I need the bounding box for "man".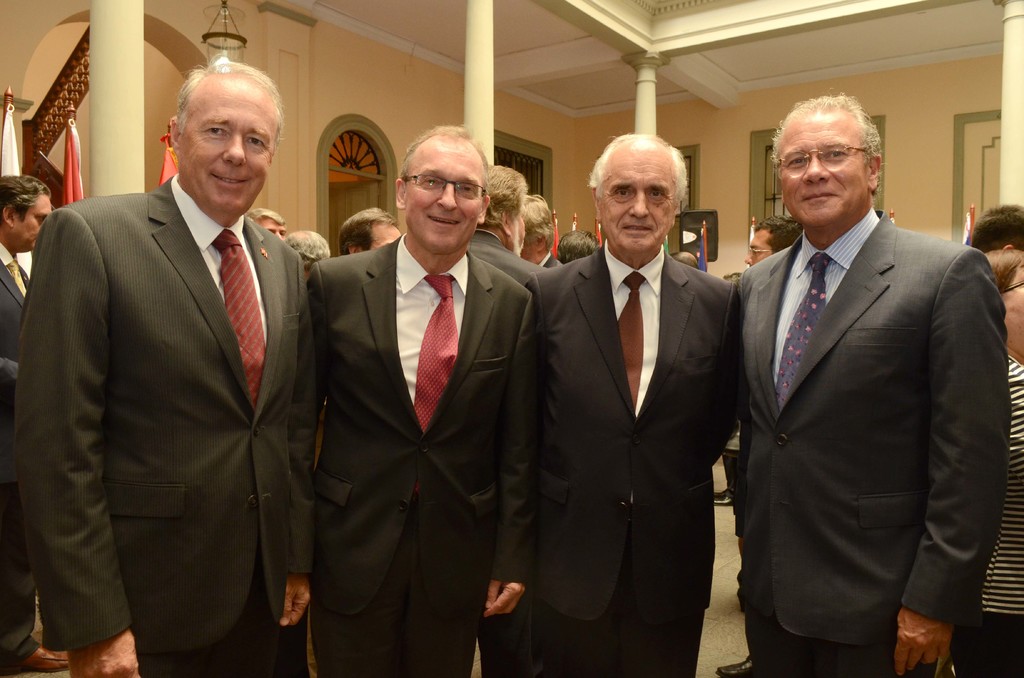
Here it is: x1=463 y1=166 x2=550 y2=677.
